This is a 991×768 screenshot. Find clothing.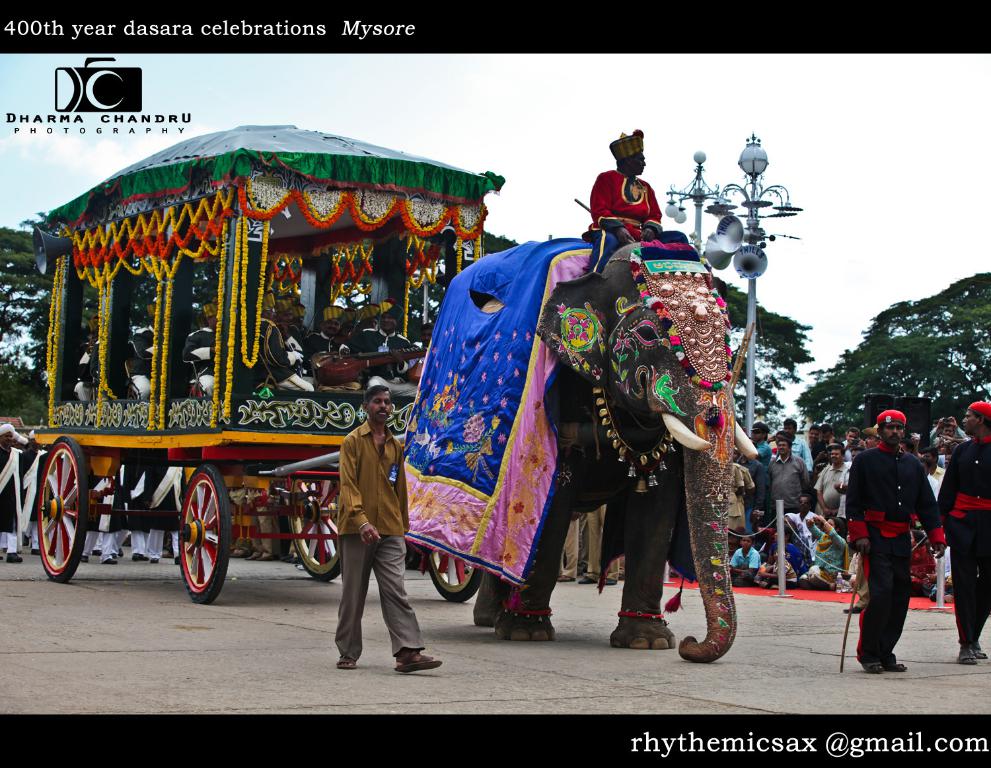
Bounding box: <box>82,461,119,560</box>.
